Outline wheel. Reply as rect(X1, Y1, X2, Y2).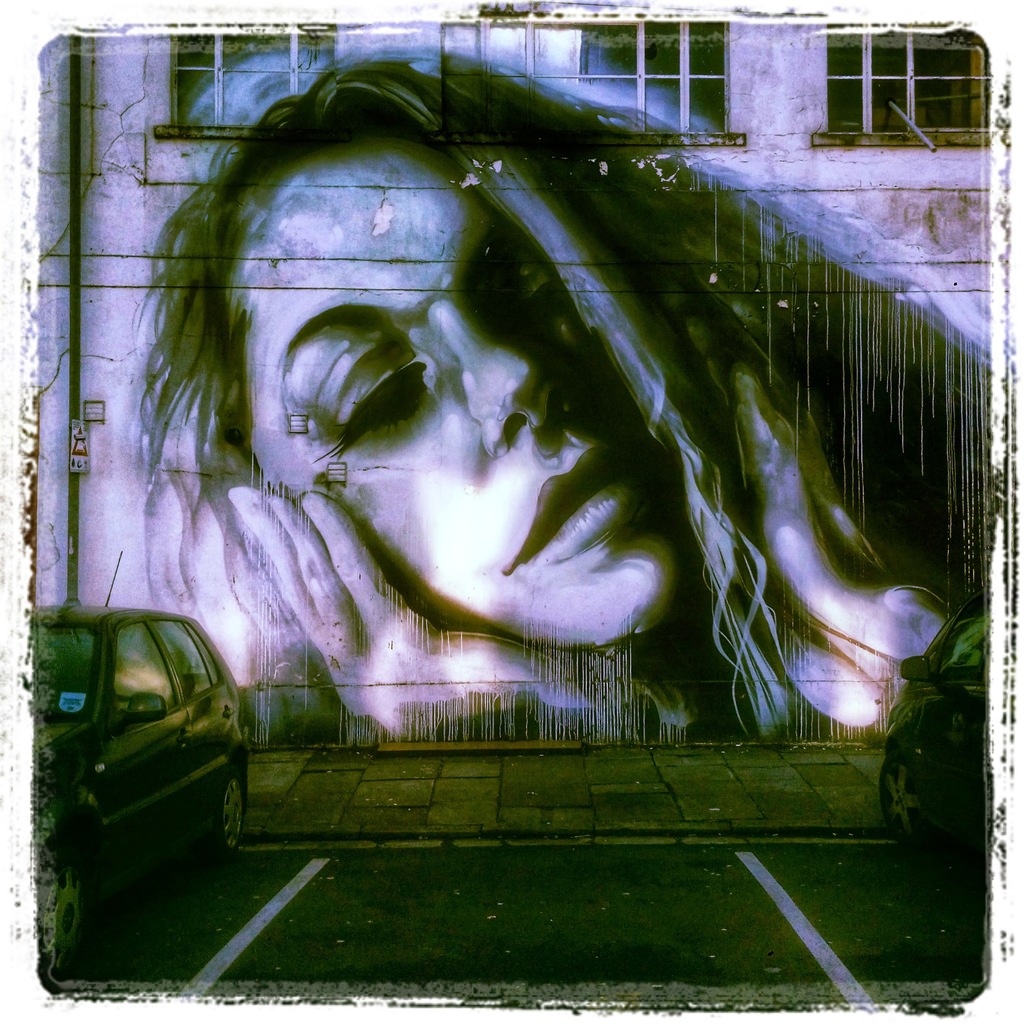
rect(31, 834, 101, 972).
